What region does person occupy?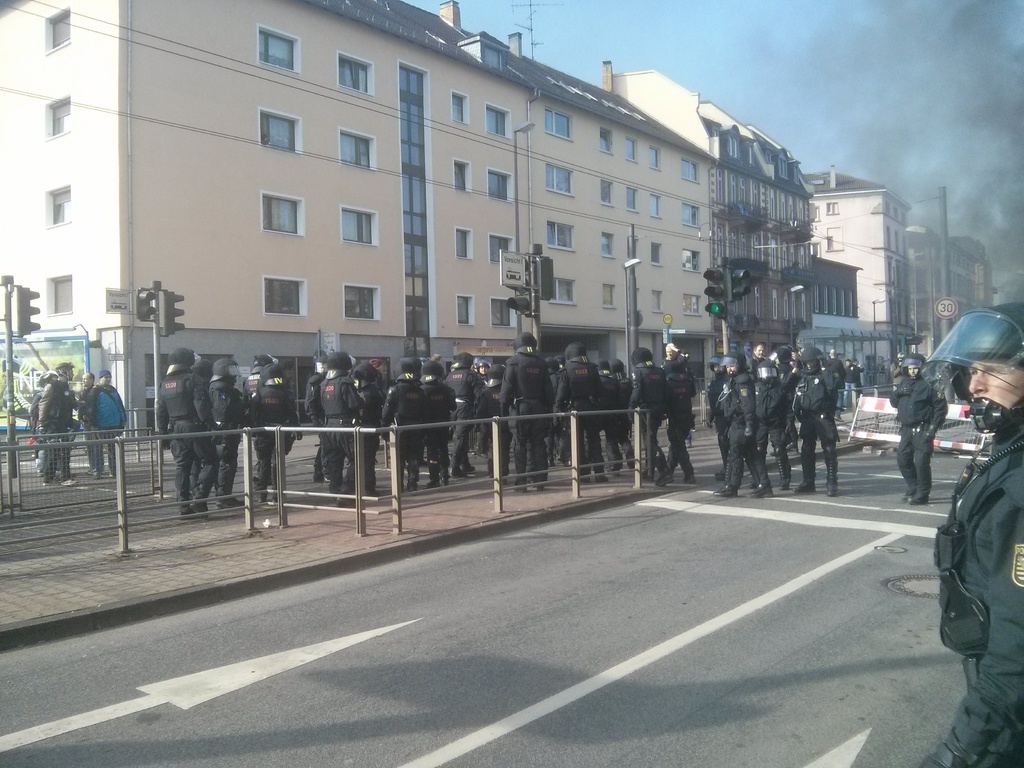
156 348 223 509.
